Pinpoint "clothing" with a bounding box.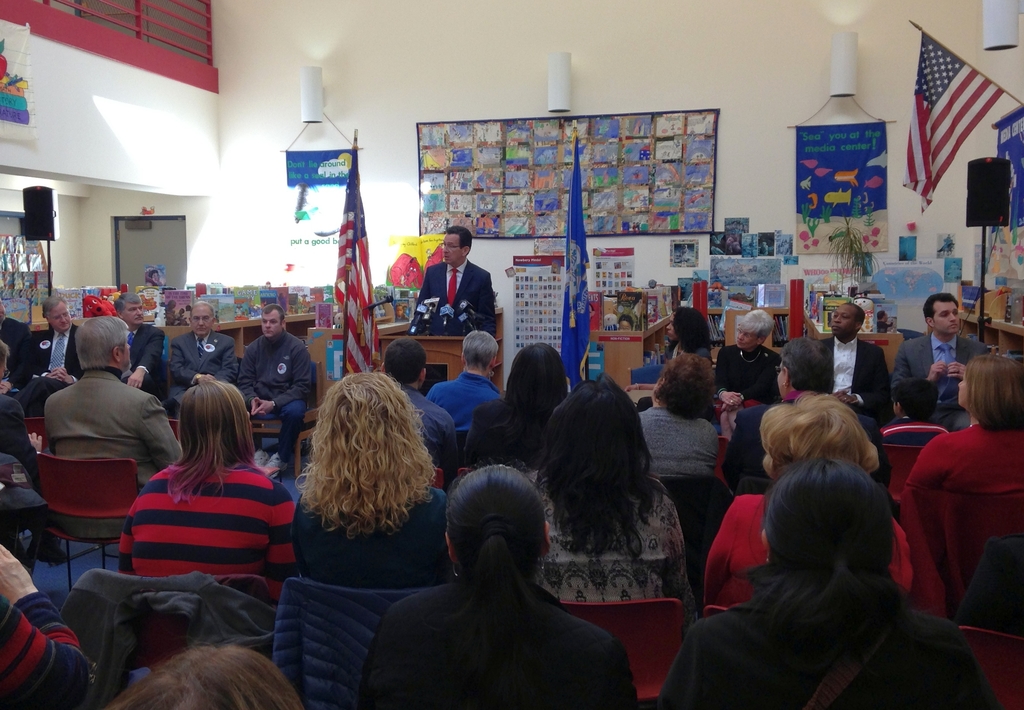
[left=728, top=401, right=867, bottom=480].
